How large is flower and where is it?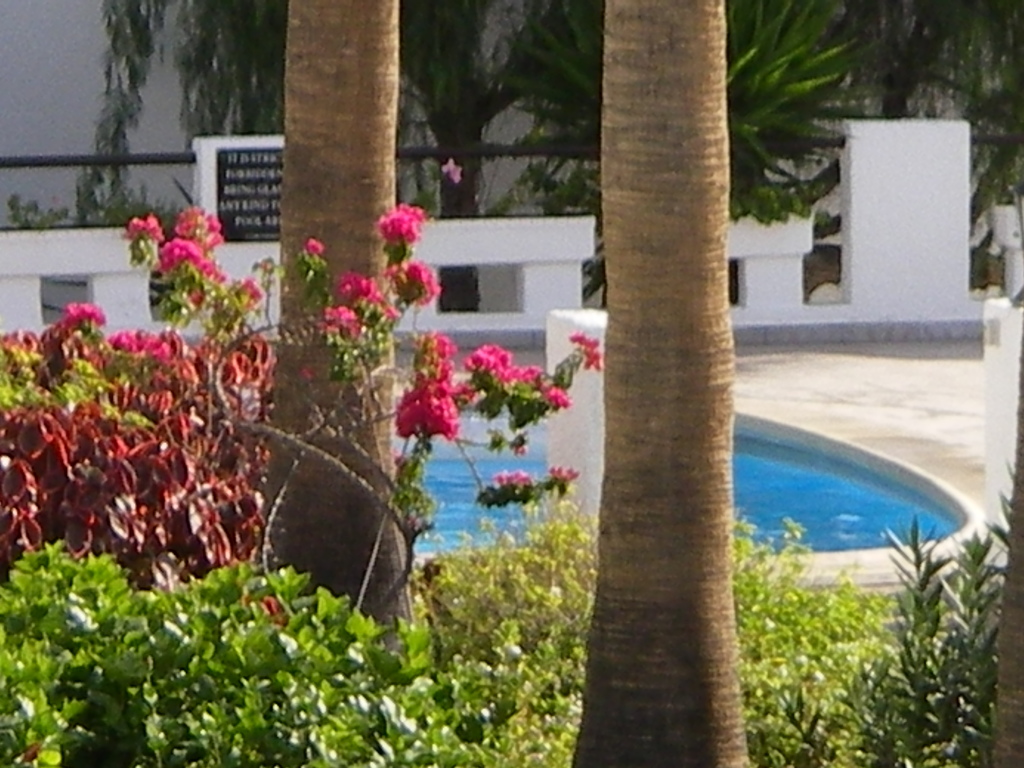
Bounding box: crop(149, 239, 223, 282).
